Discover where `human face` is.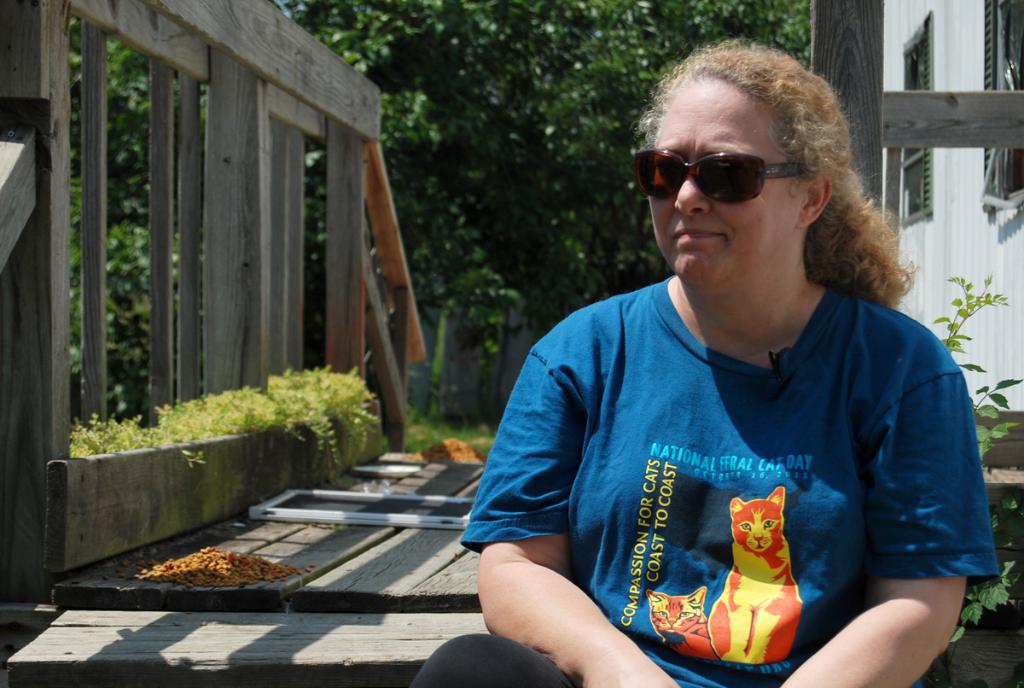
Discovered at [645, 69, 799, 287].
